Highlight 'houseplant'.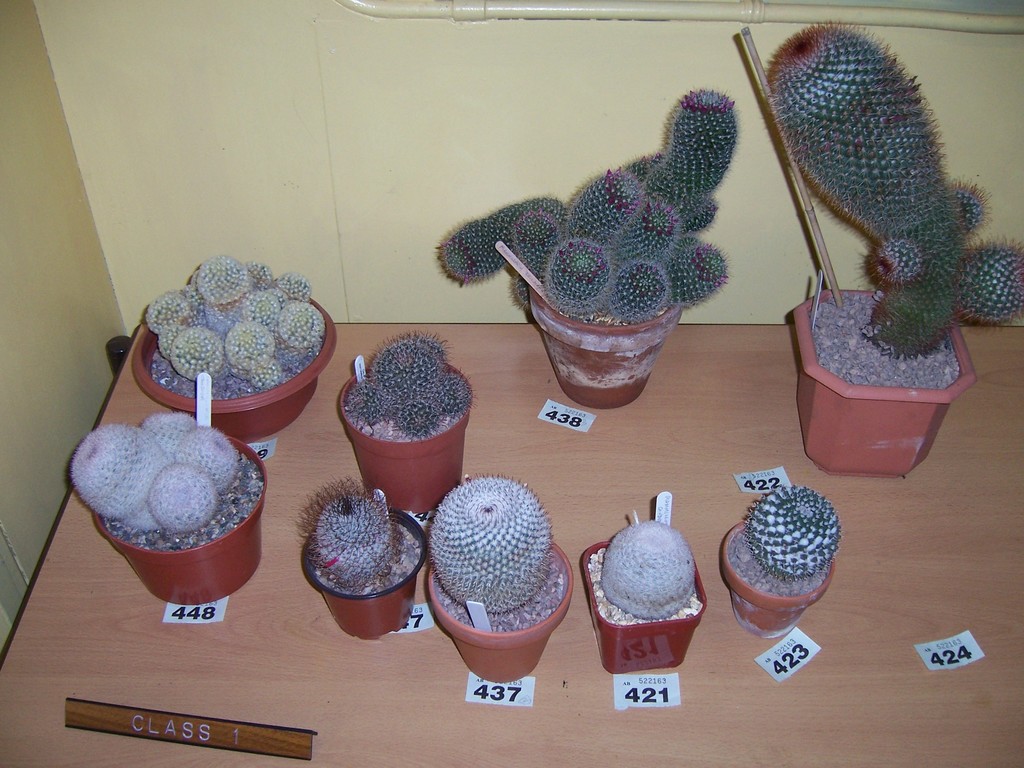
Highlighted region: crop(129, 248, 342, 442).
